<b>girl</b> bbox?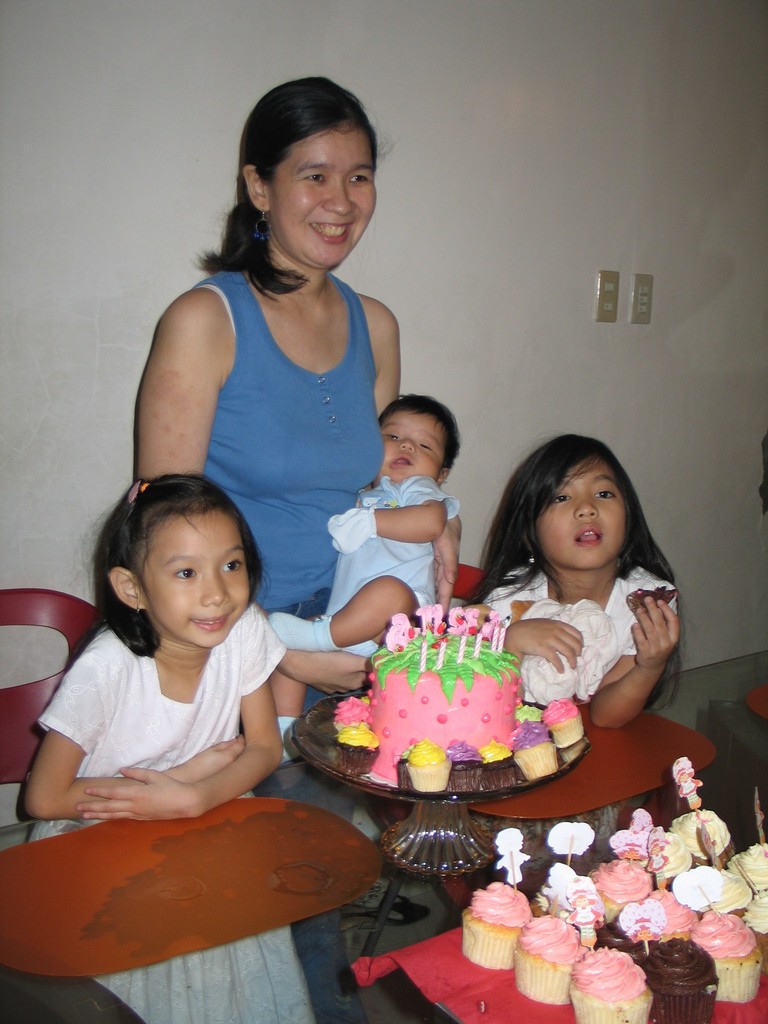
[268, 399, 462, 764]
